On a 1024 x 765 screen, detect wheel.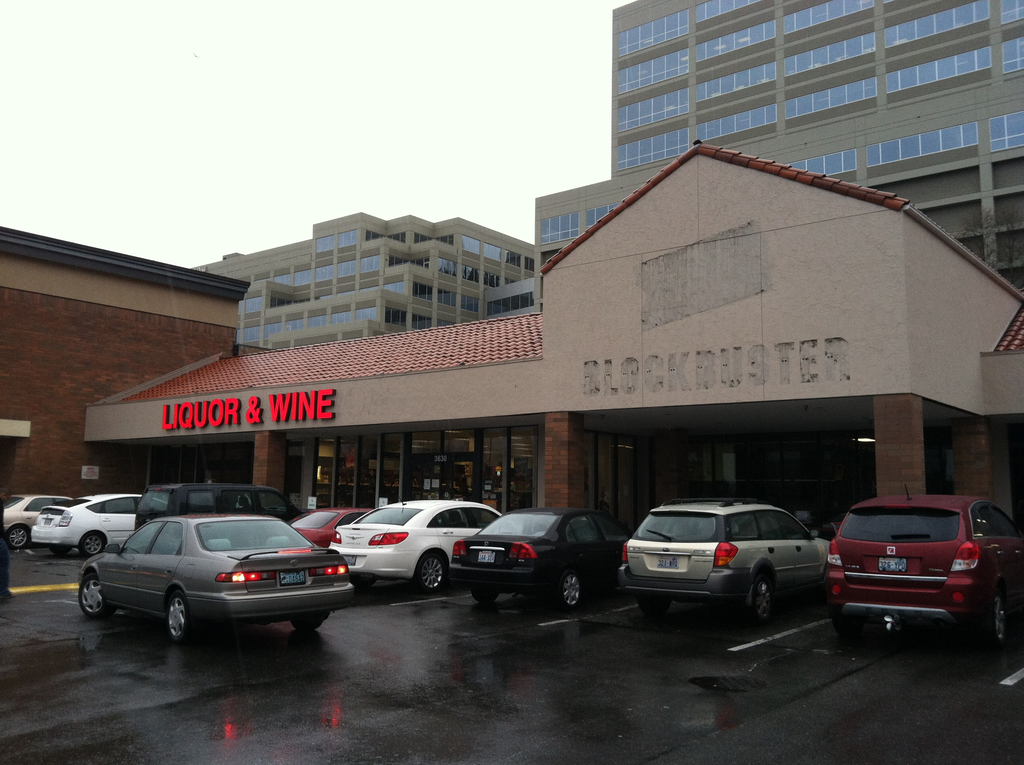
(163, 590, 187, 642).
